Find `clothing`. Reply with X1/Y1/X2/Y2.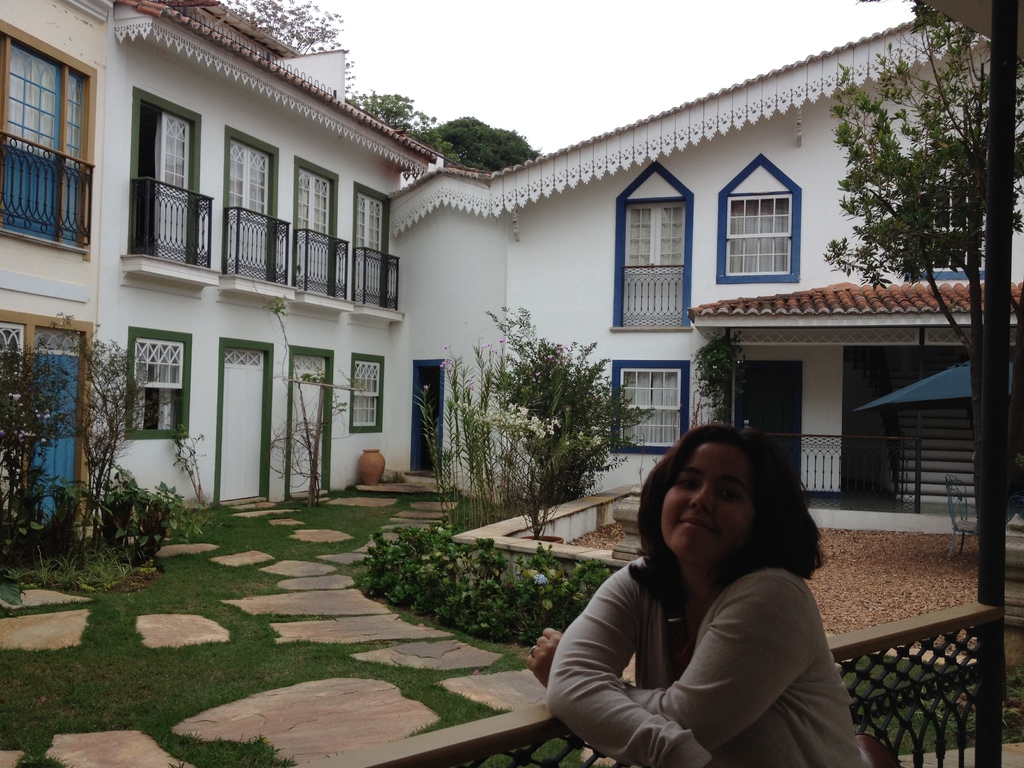
547/500/857/758.
